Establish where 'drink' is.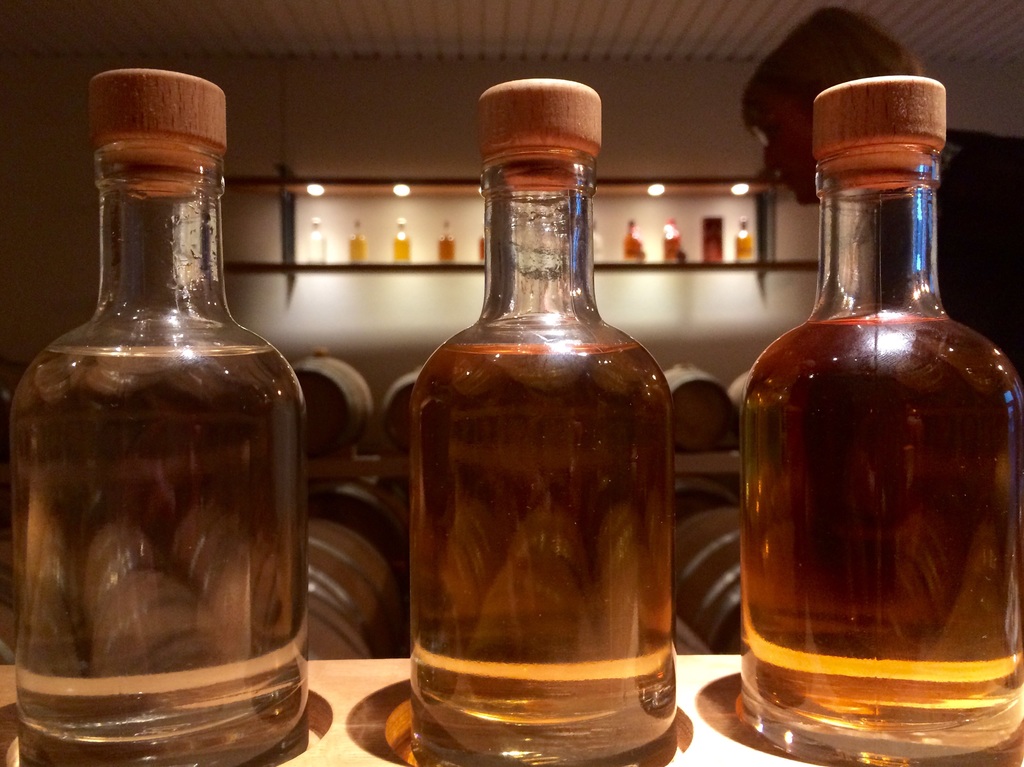
Established at [408, 92, 685, 764].
